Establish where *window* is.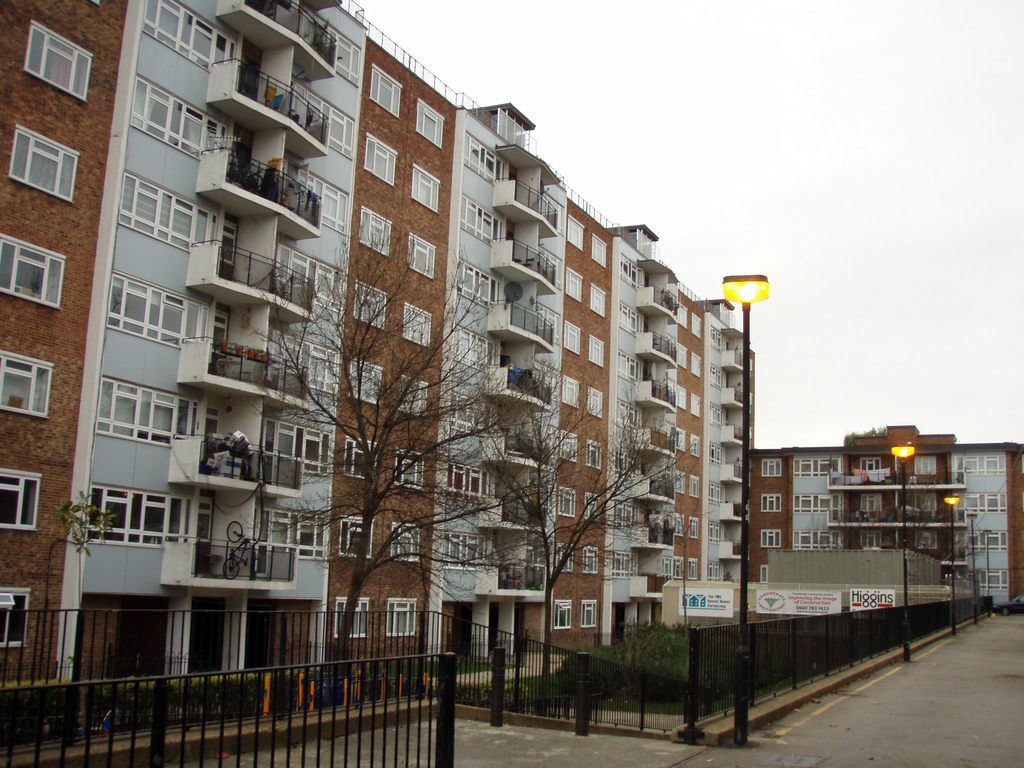
Established at region(331, 594, 372, 641).
